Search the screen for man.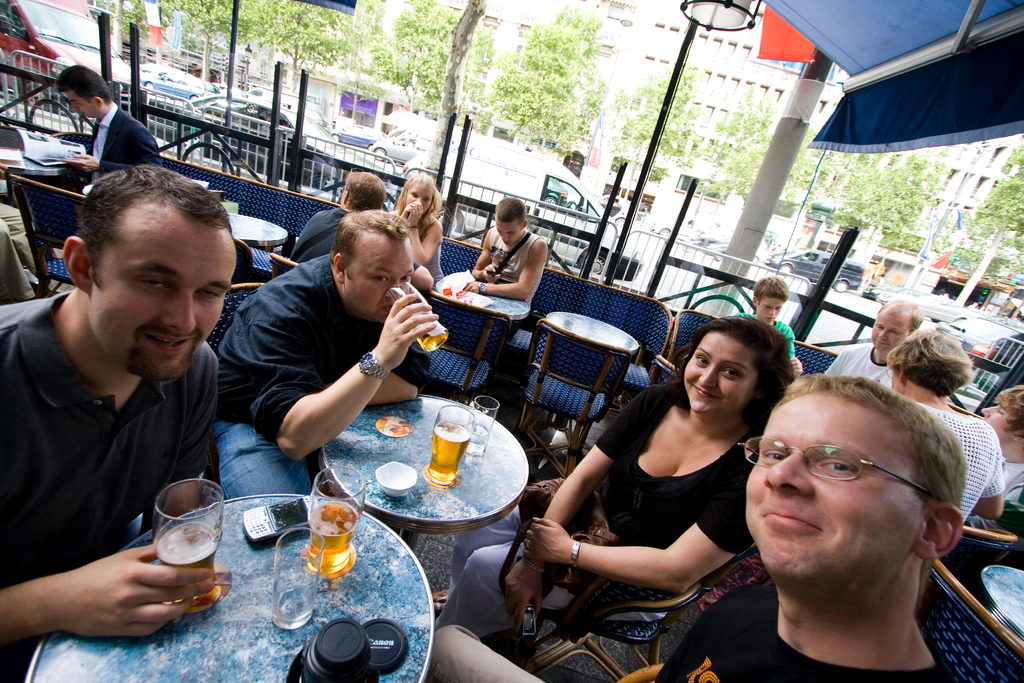
Found at x1=426 y1=373 x2=955 y2=682.
